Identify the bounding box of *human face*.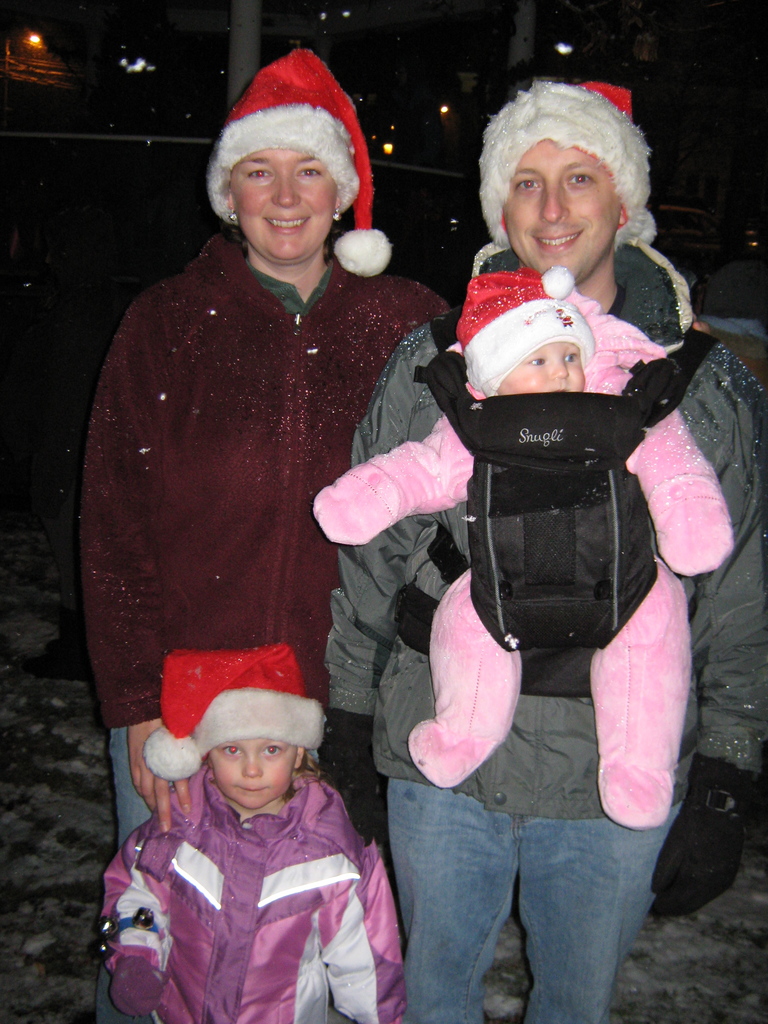
bbox(205, 739, 296, 810).
